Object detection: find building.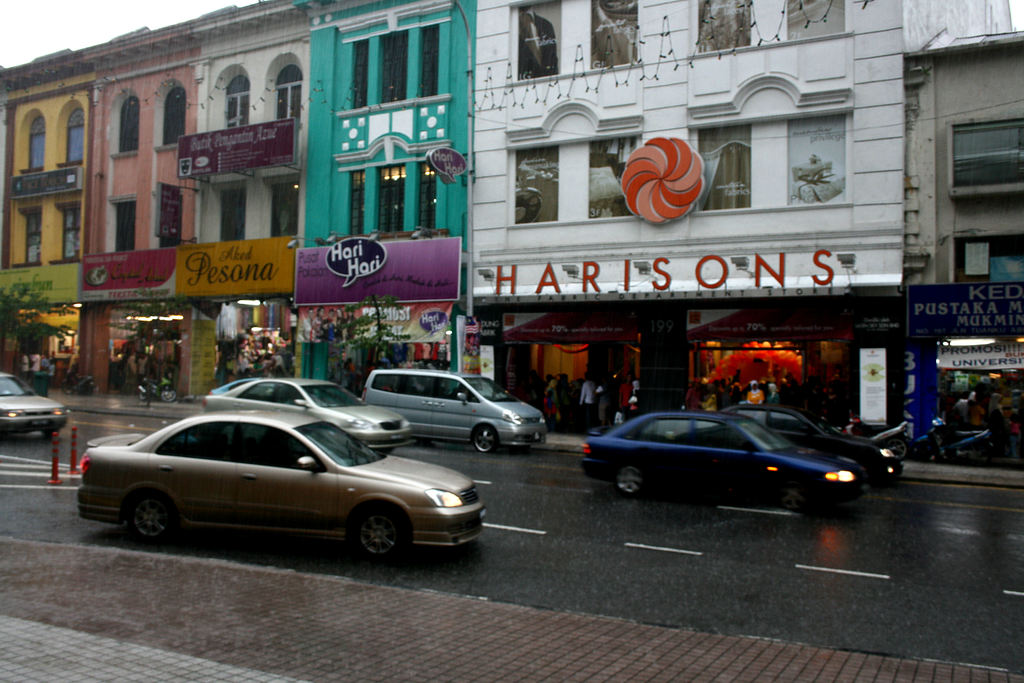
rect(187, 0, 294, 395).
